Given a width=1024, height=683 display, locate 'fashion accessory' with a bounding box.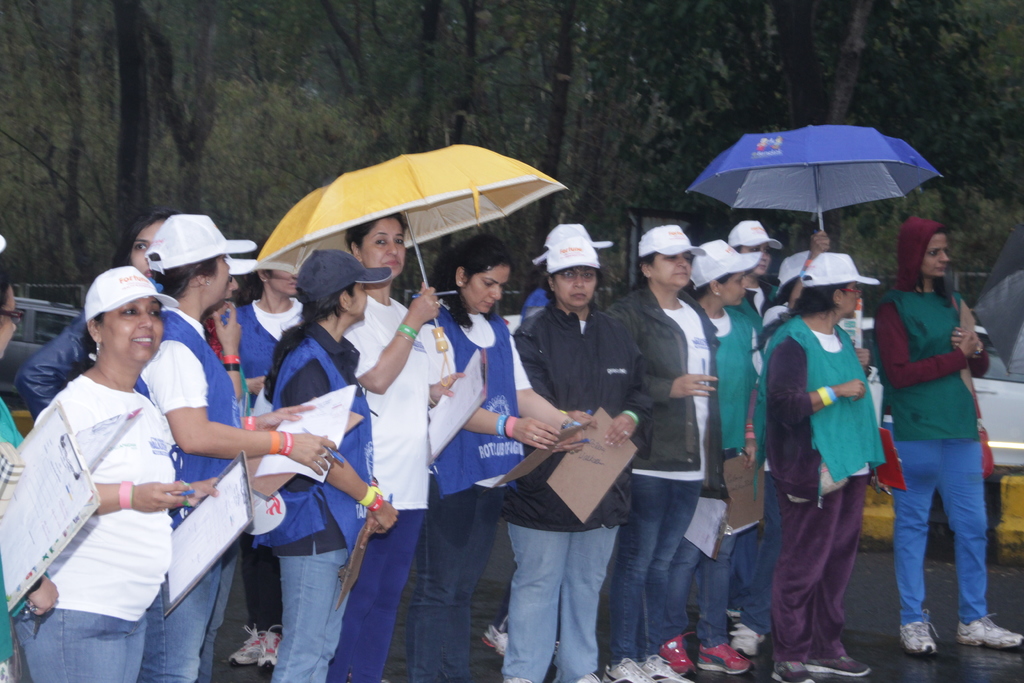
Located: (x1=557, y1=415, x2=573, y2=432).
